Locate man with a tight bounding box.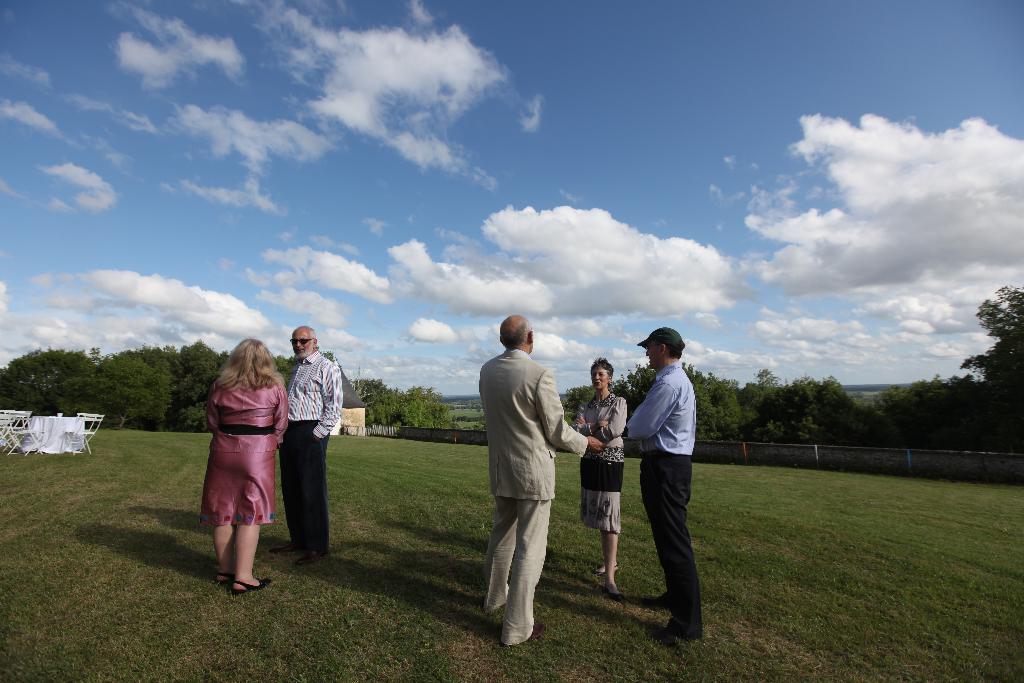
620, 327, 705, 650.
